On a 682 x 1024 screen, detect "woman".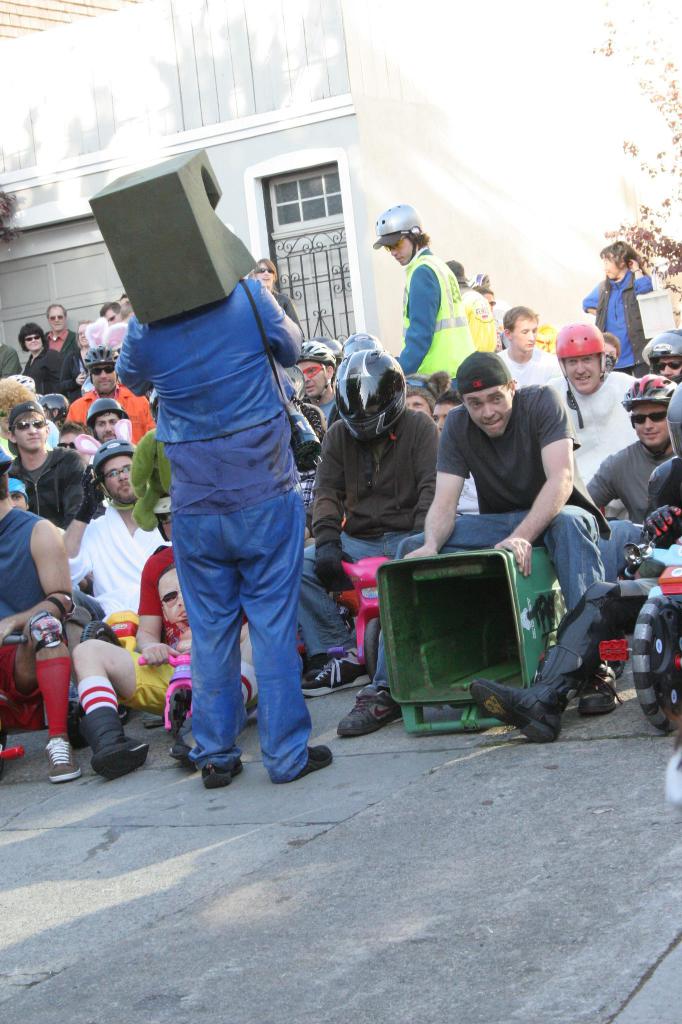
x1=20 y1=321 x2=71 y2=394.
